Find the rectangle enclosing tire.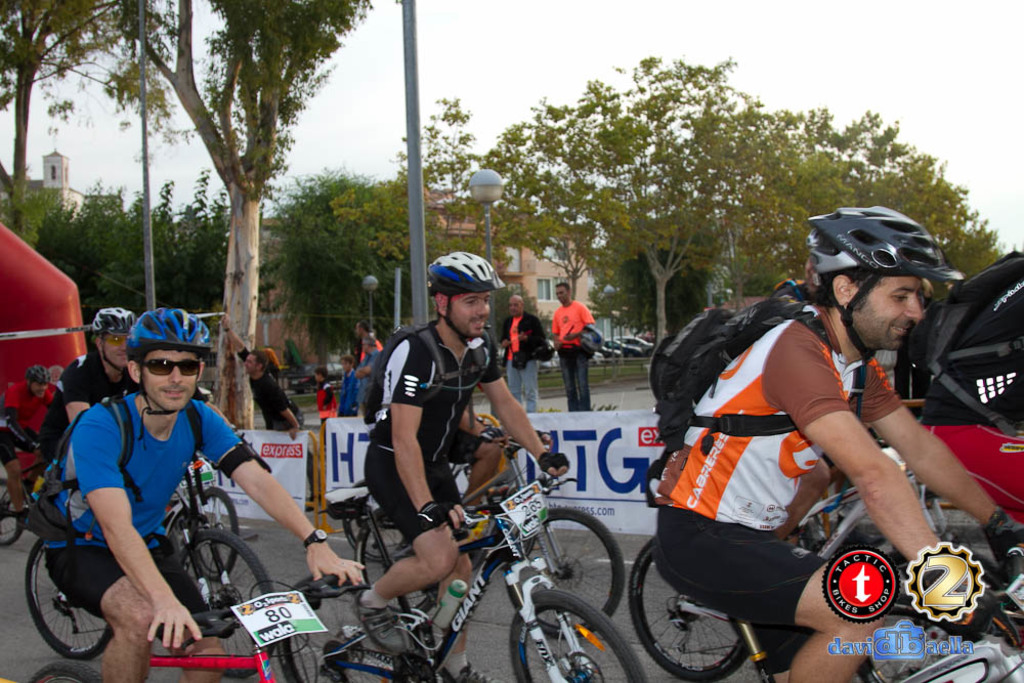
bbox(508, 507, 631, 636).
